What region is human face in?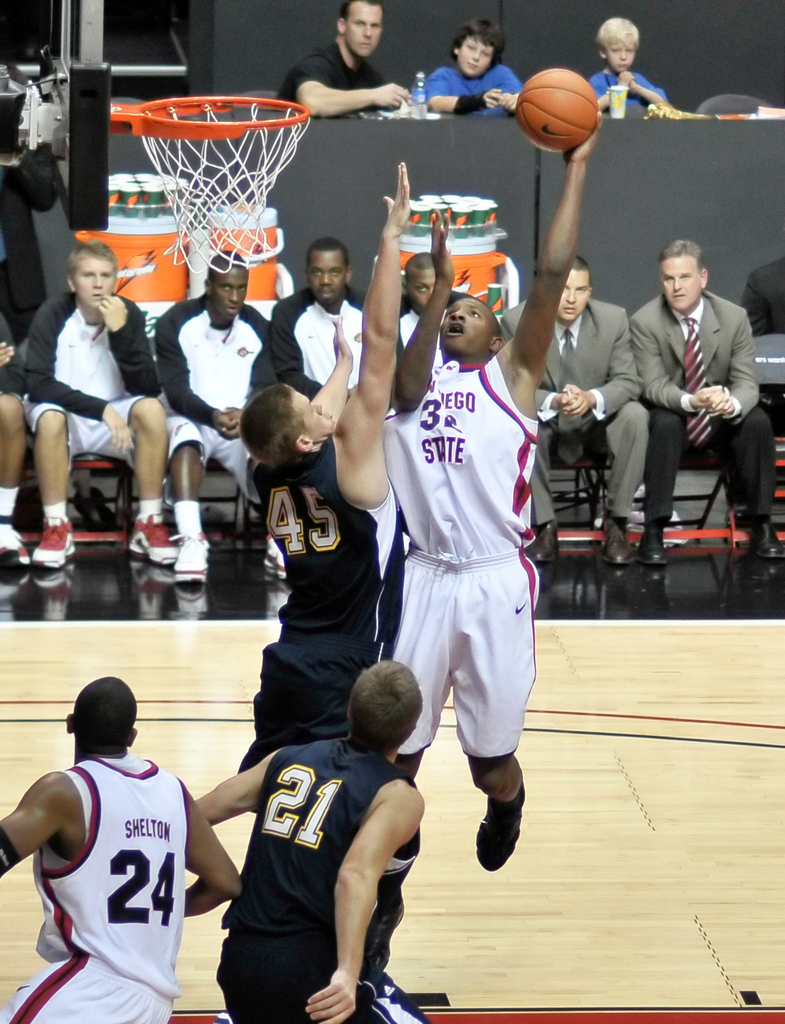
select_region(562, 266, 587, 317).
